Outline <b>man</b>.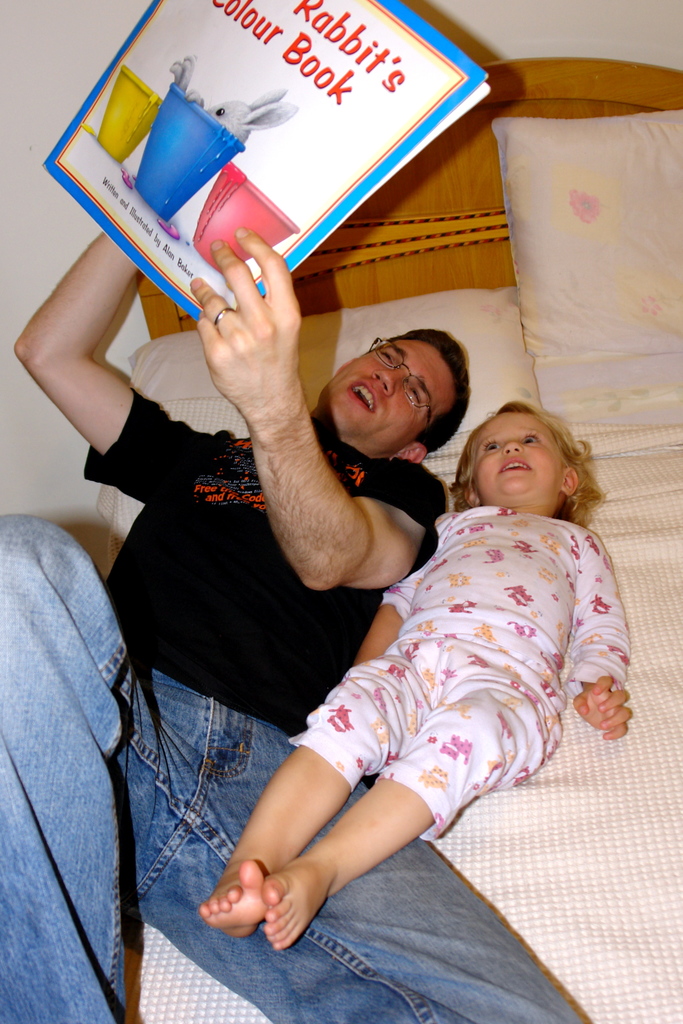
Outline: (0,227,590,1023).
